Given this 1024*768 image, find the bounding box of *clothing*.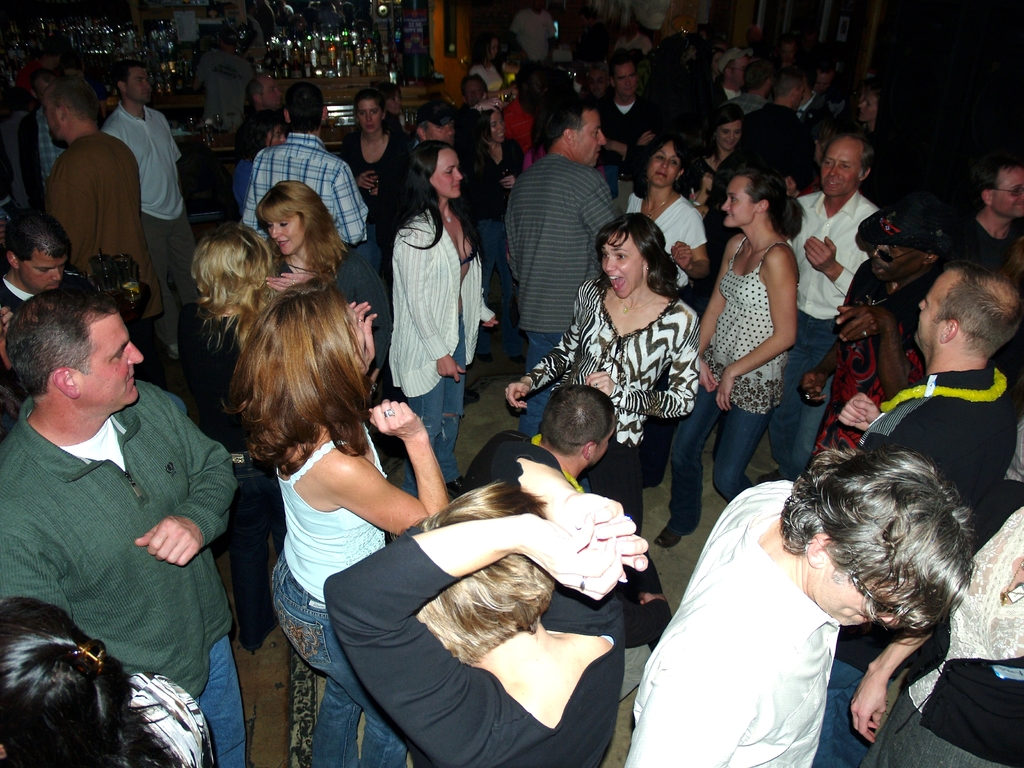
{"x1": 0, "y1": 274, "x2": 38, "y2": 310}.
